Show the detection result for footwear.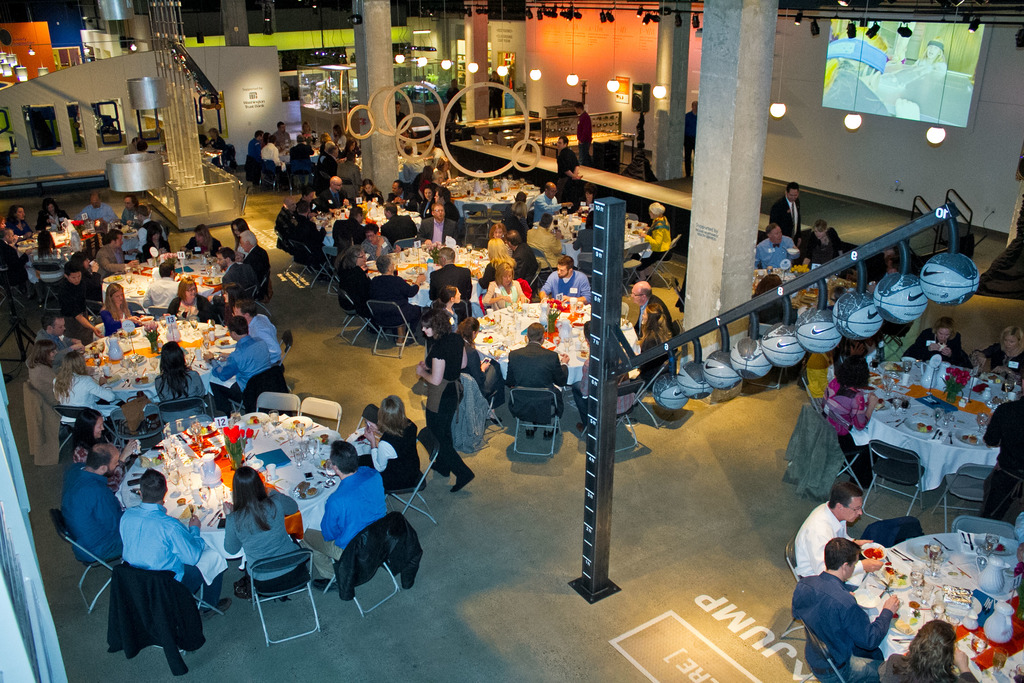
543 429 560 440.
